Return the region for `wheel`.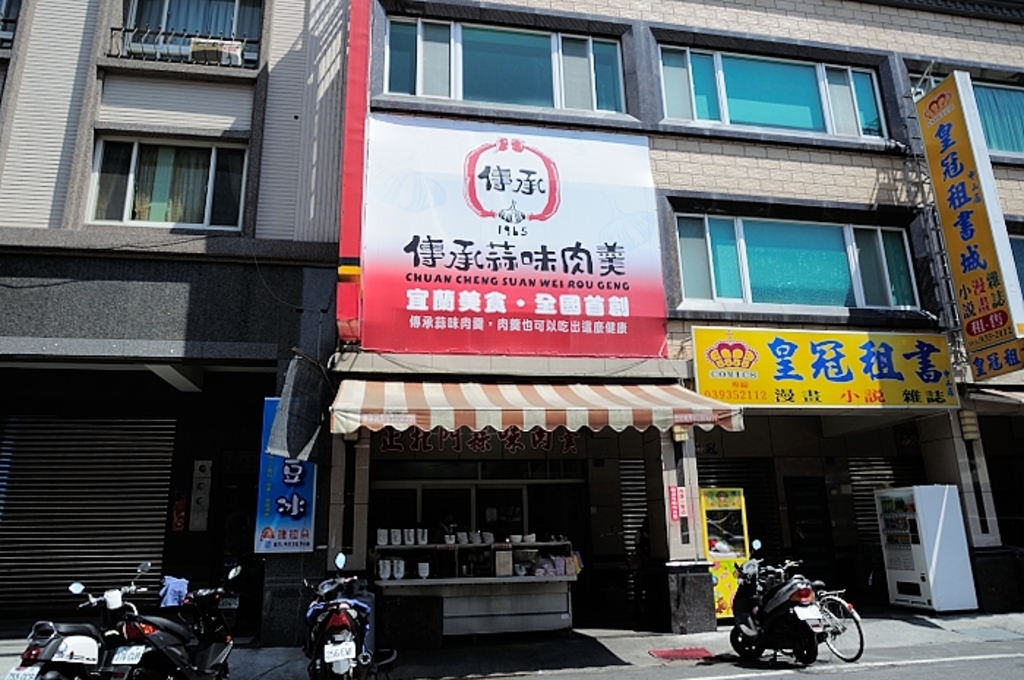
(left=726, top=623, right=764, bottom=667).
